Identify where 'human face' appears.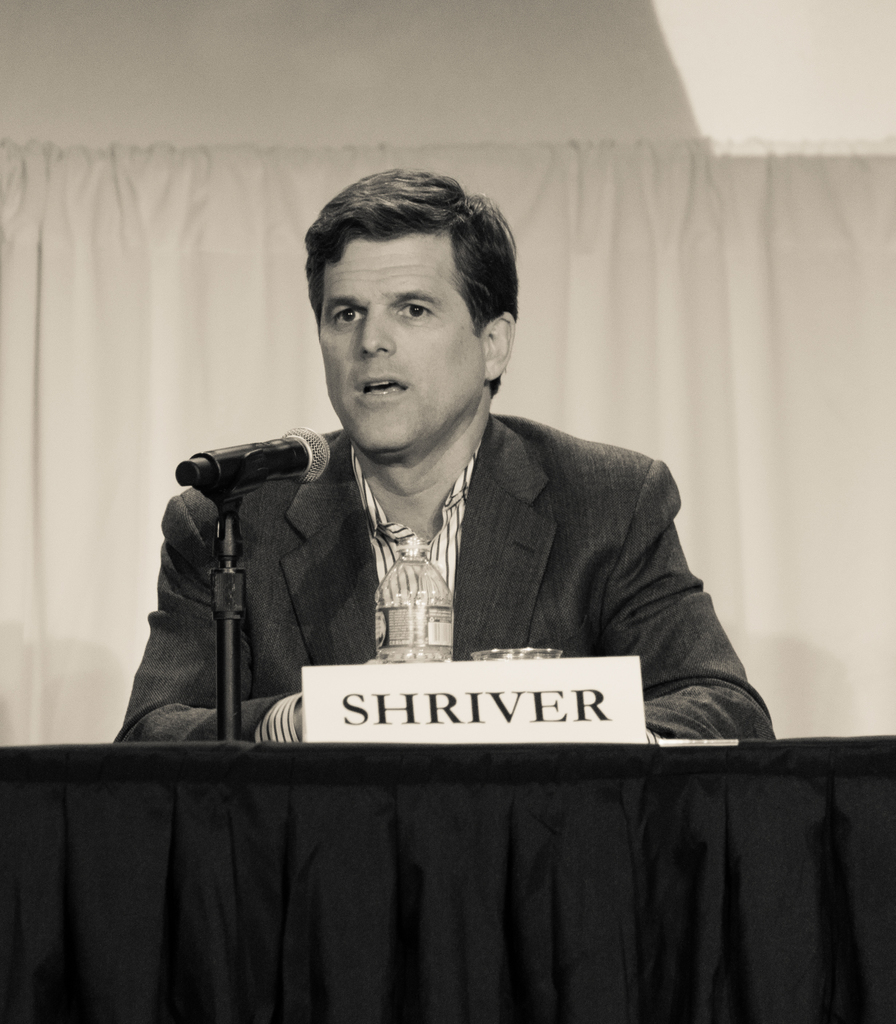
Appears at x1=317, y1=236, x2=482, y2=463.
